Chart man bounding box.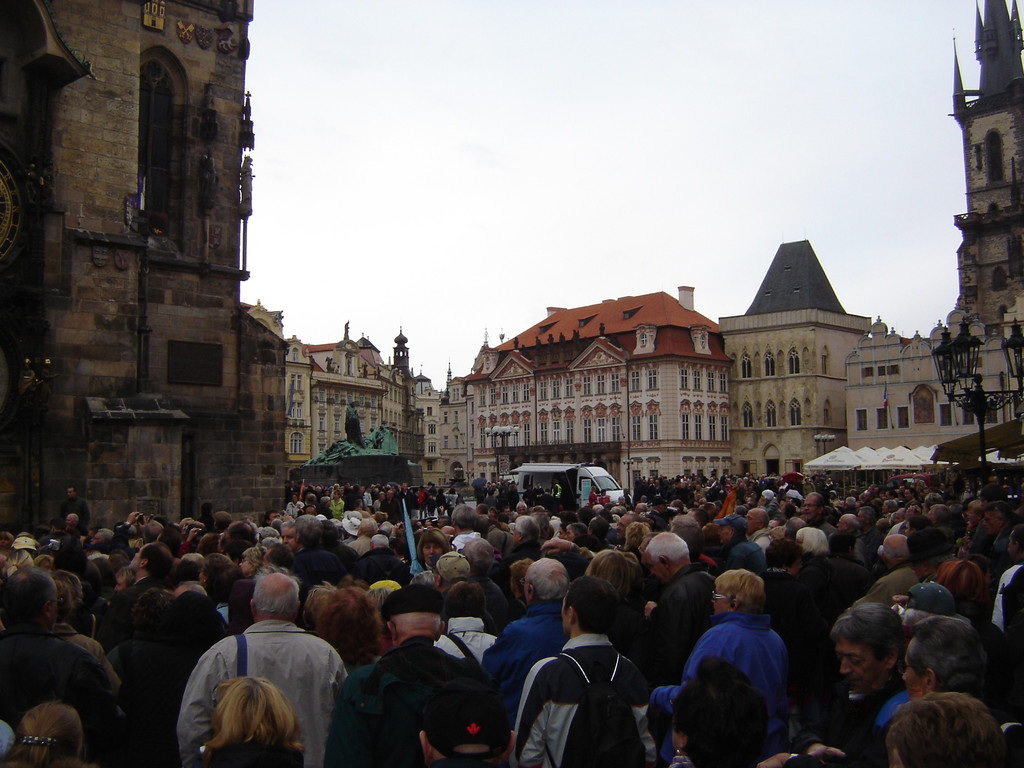
Charted: x1=408 y1=487 x2=420 y2=518.
